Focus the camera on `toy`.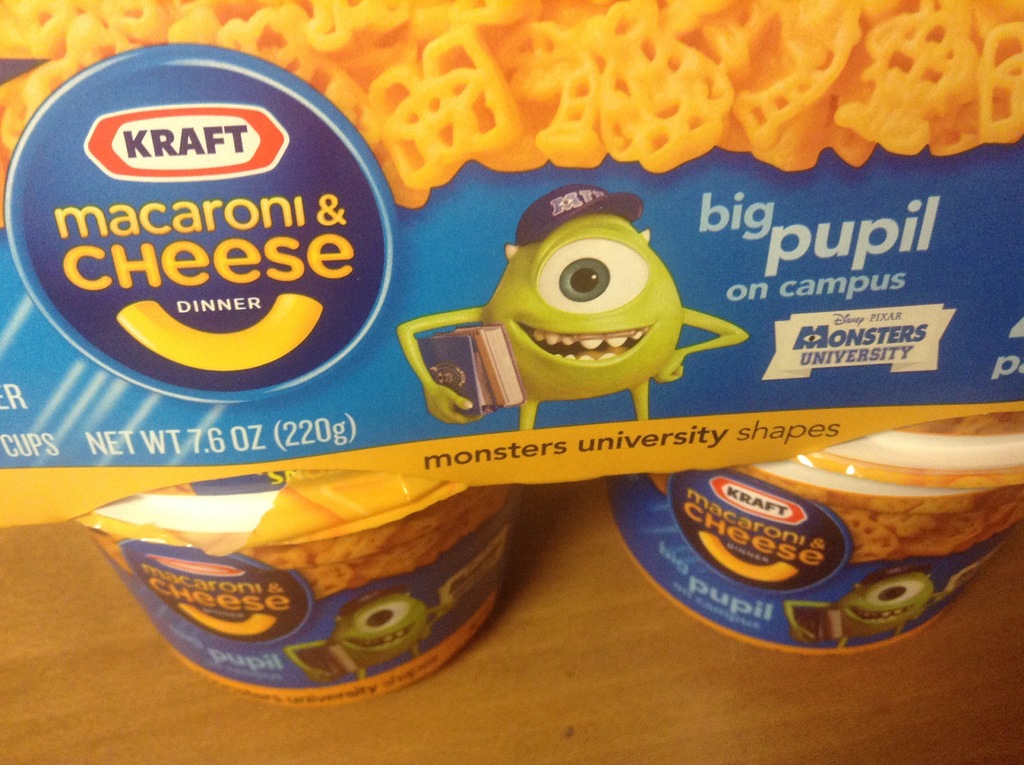
Focus region: box(828, 560, 940, 630).
